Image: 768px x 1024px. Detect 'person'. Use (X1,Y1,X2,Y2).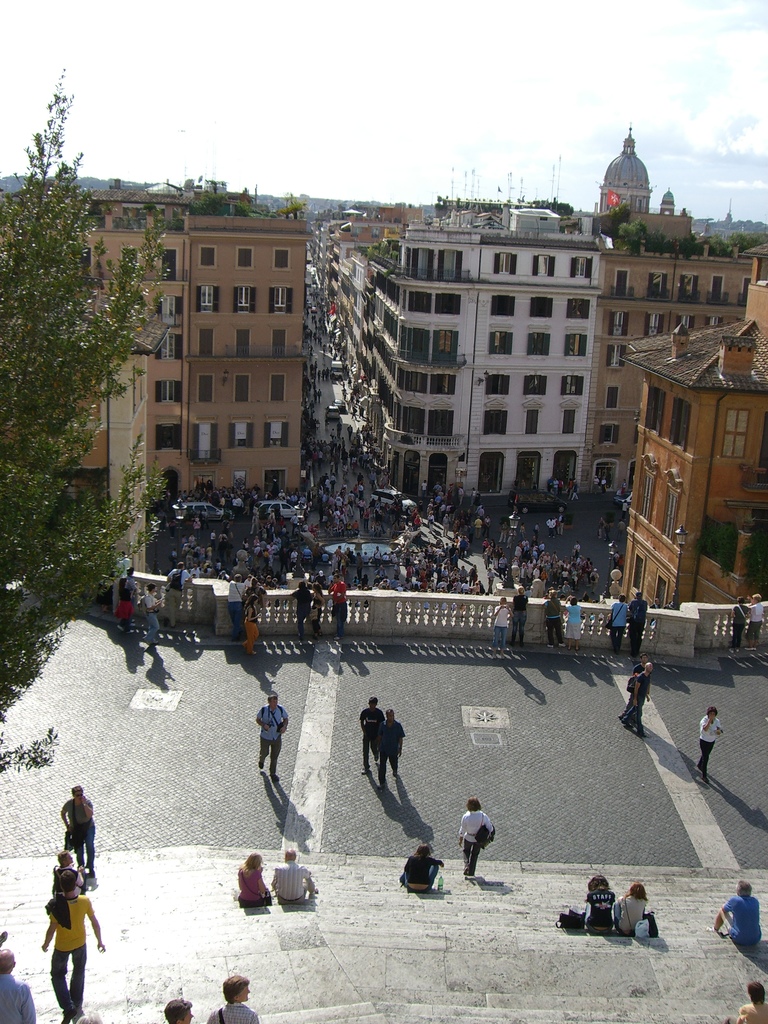
(375,706,408,792).
